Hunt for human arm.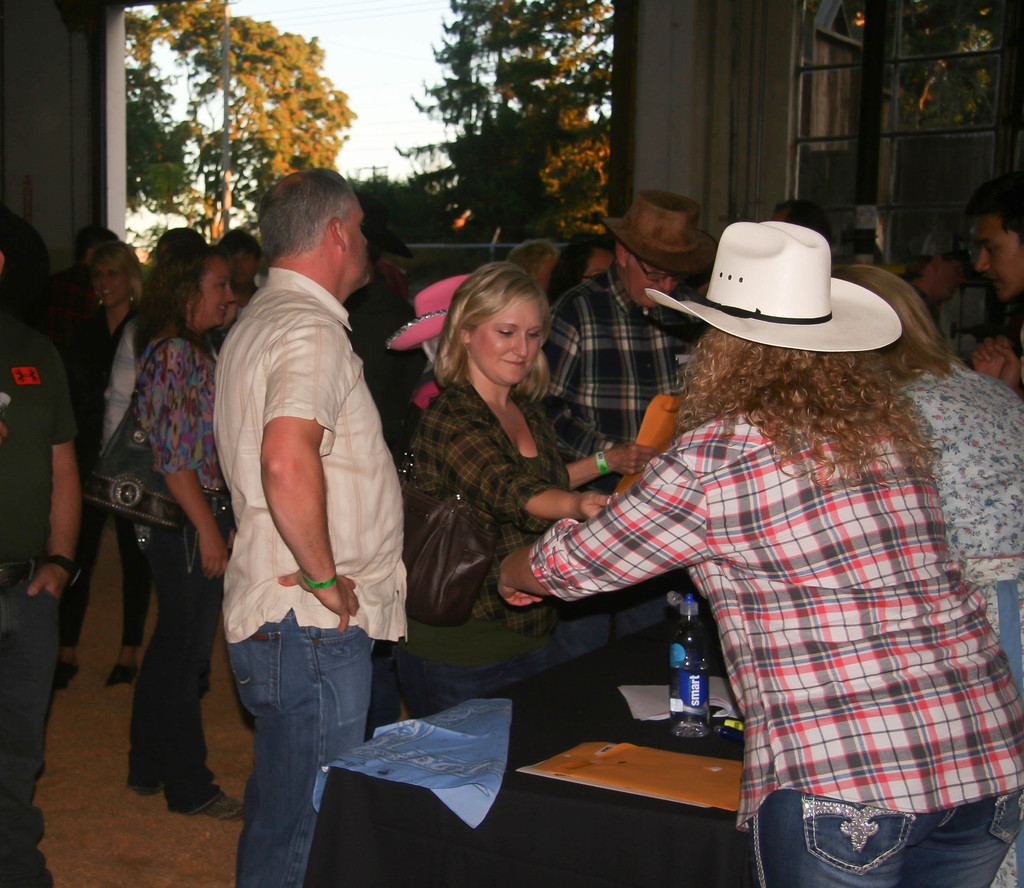
Hunted down at (left=222, top=365, right=374, bottom=644).
